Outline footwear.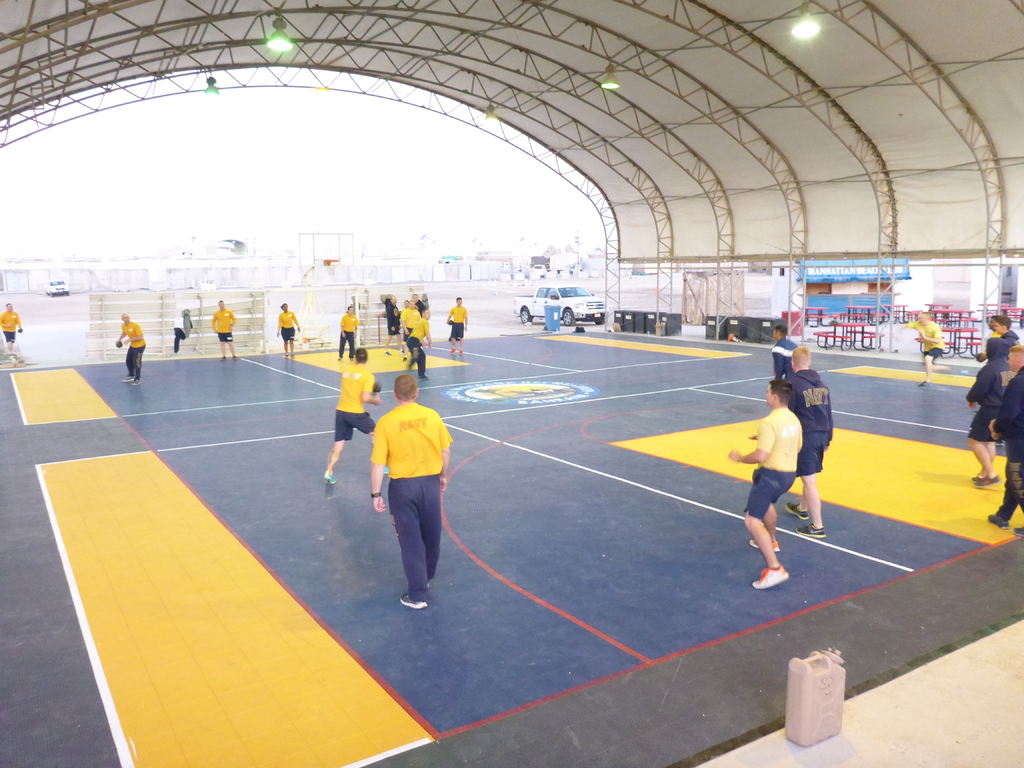
Outline: locate(459, 346, 463, 356).
